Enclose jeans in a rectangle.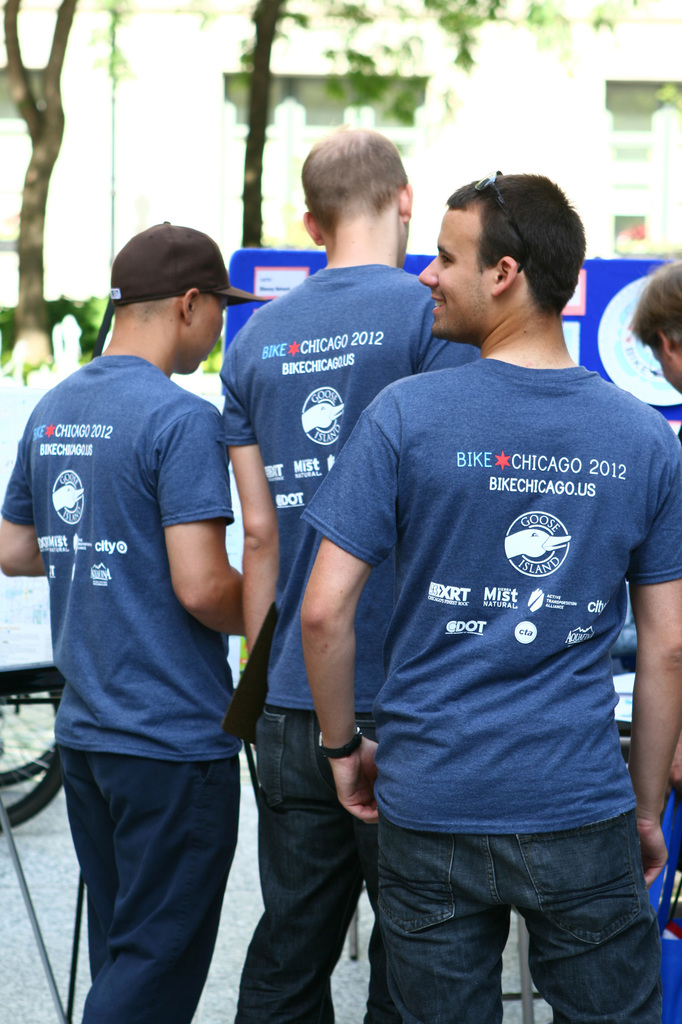
[x1=63, y1=748, x2=239, y2=1023].
